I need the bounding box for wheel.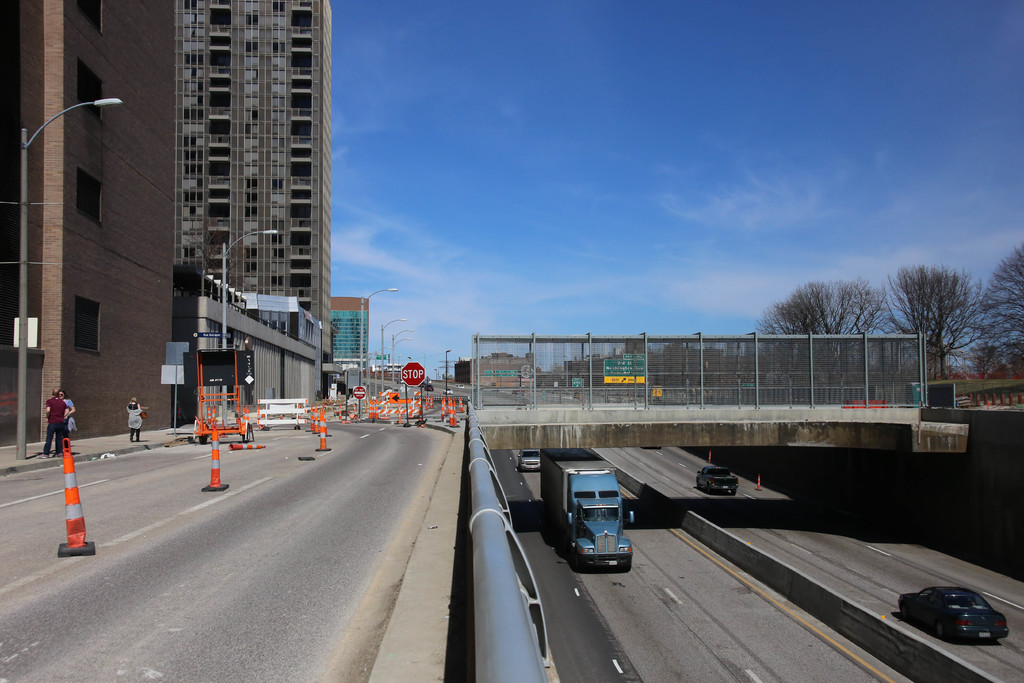
Here it is: <region>243, 423, 255, 445</region>.
